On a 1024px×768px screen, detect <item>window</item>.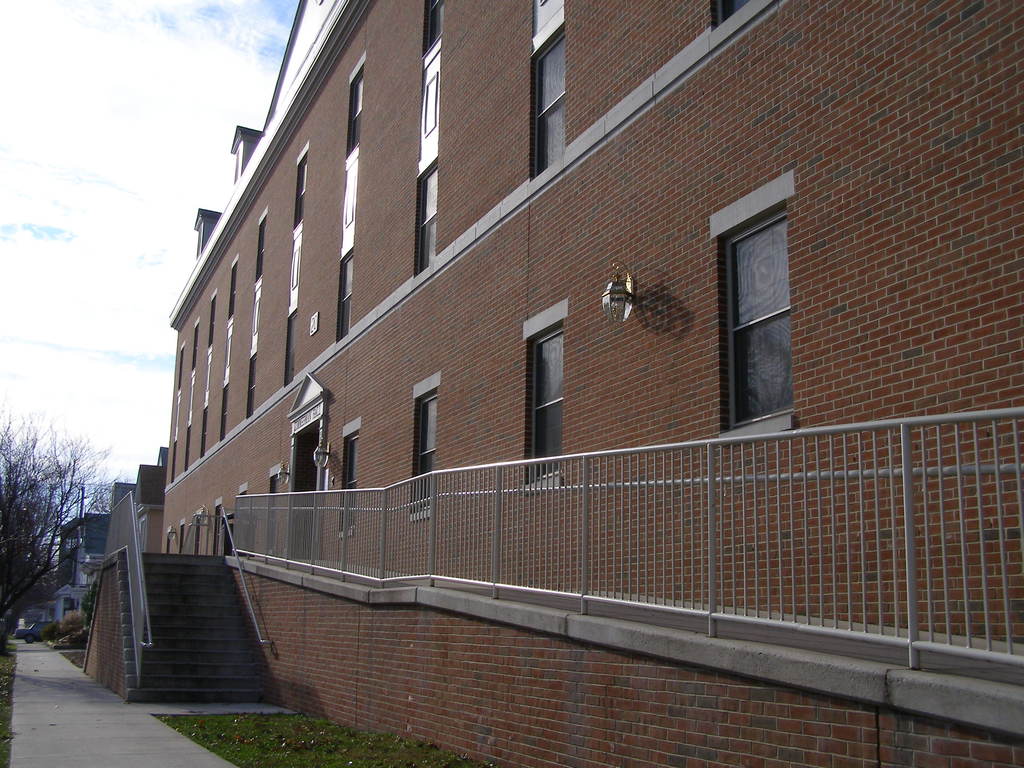
<bbox>334, 412, 363, 538</bbox>.
